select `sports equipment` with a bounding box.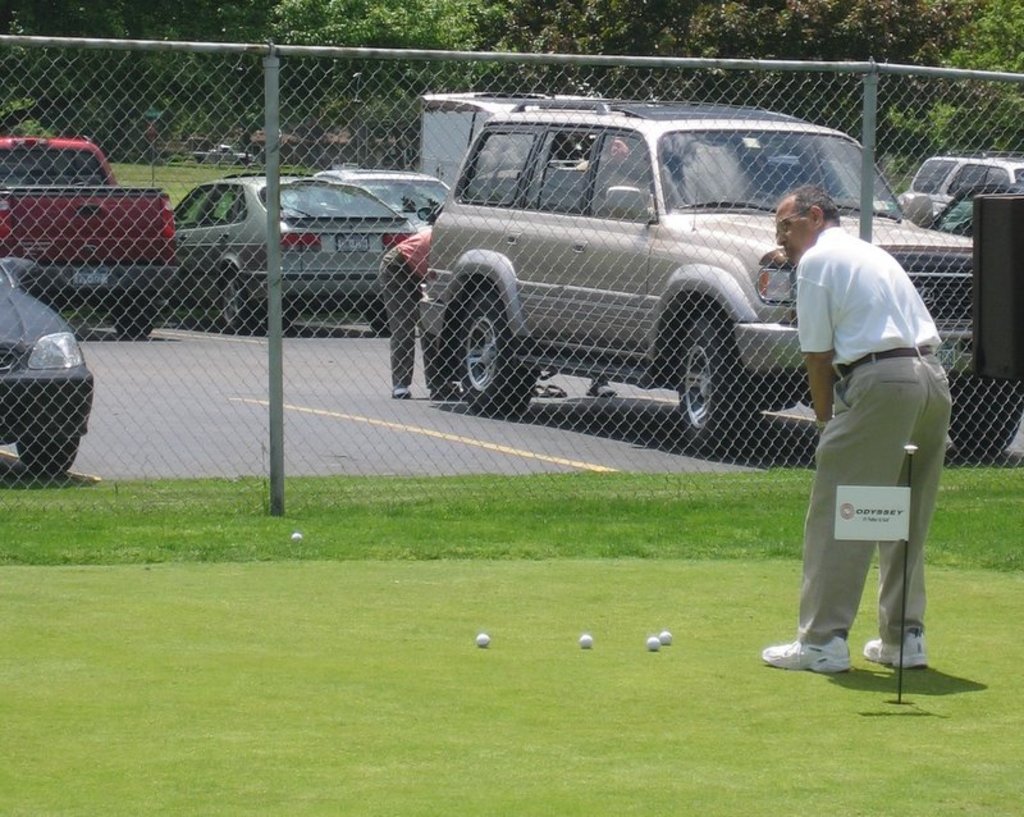
576:633:594:647.
